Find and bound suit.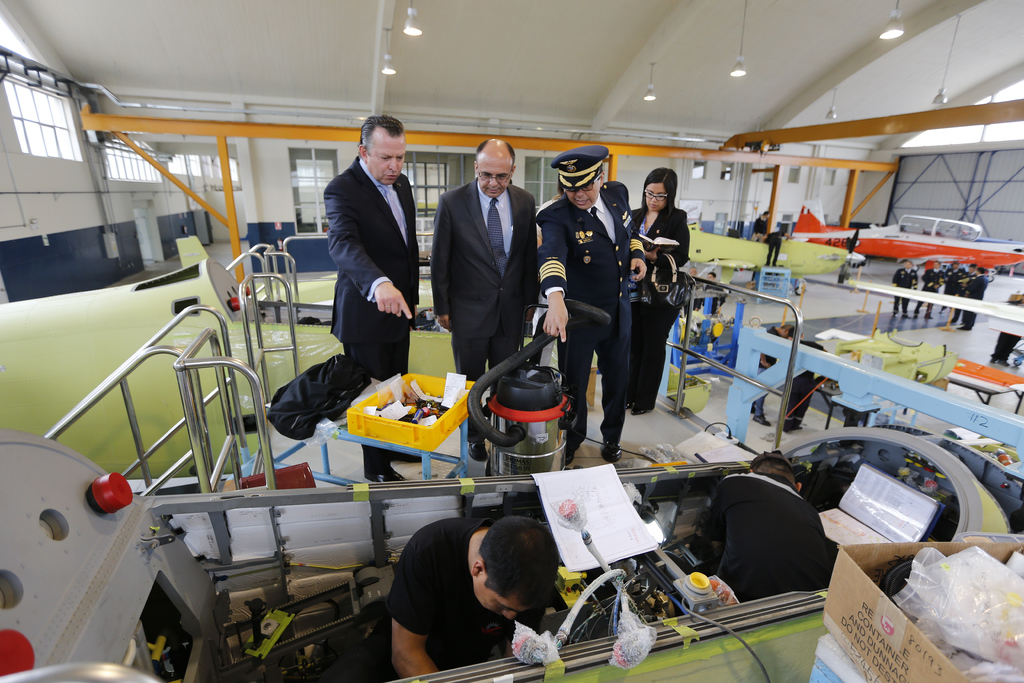
Bound: (428, 180, 541, 441).
